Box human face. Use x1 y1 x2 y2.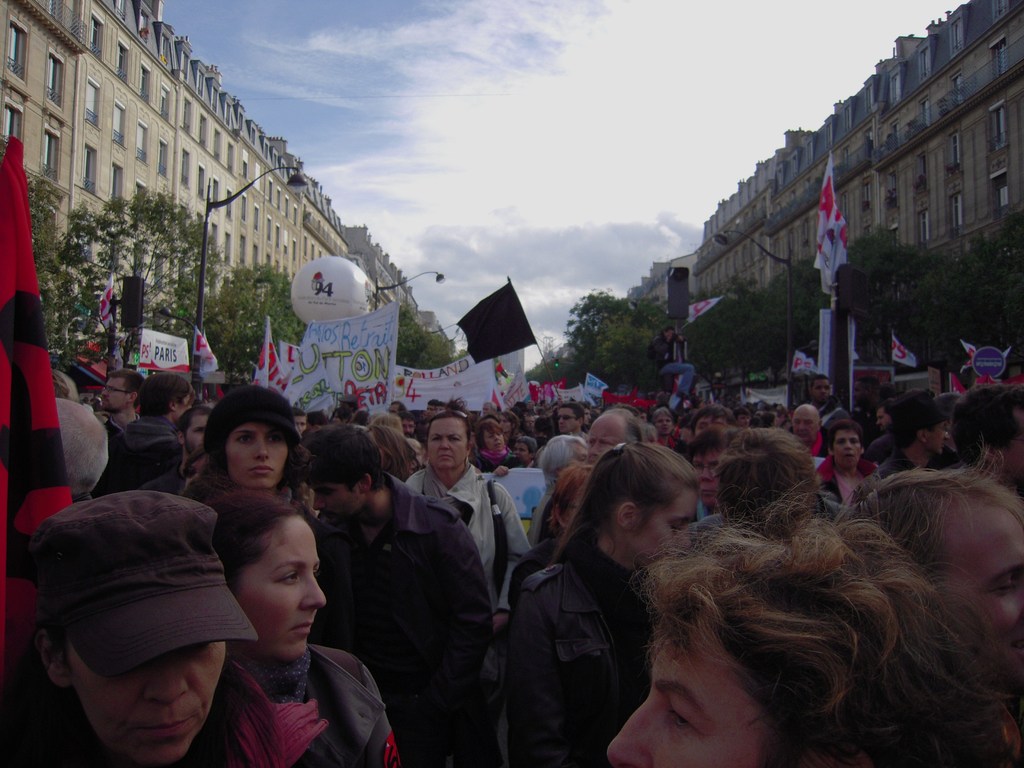
557 408 575 431.
